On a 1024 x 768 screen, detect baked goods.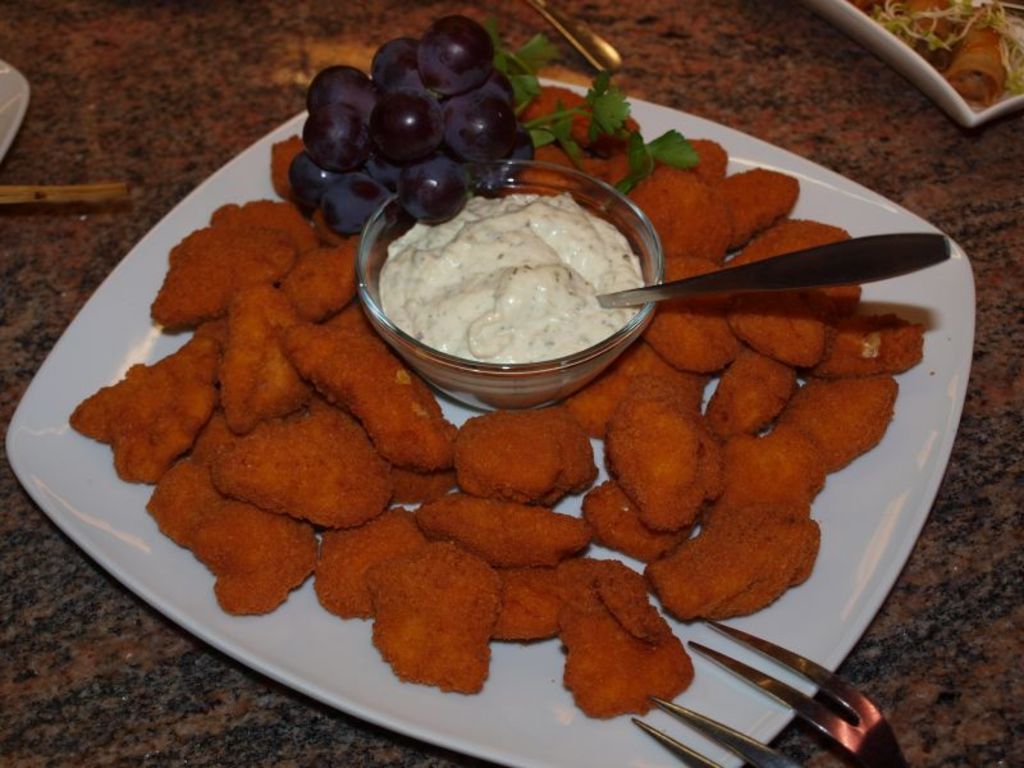
BBox(846, 0, 1023, 116).
